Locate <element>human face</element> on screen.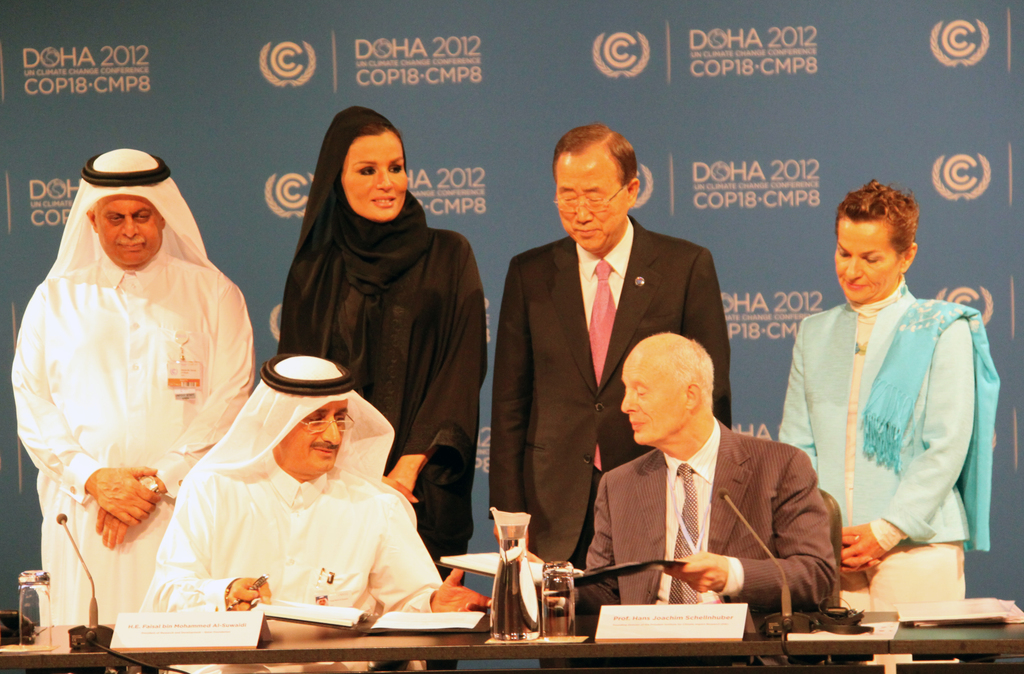
On screen at <region>282, 400, 349, 473</region>.
